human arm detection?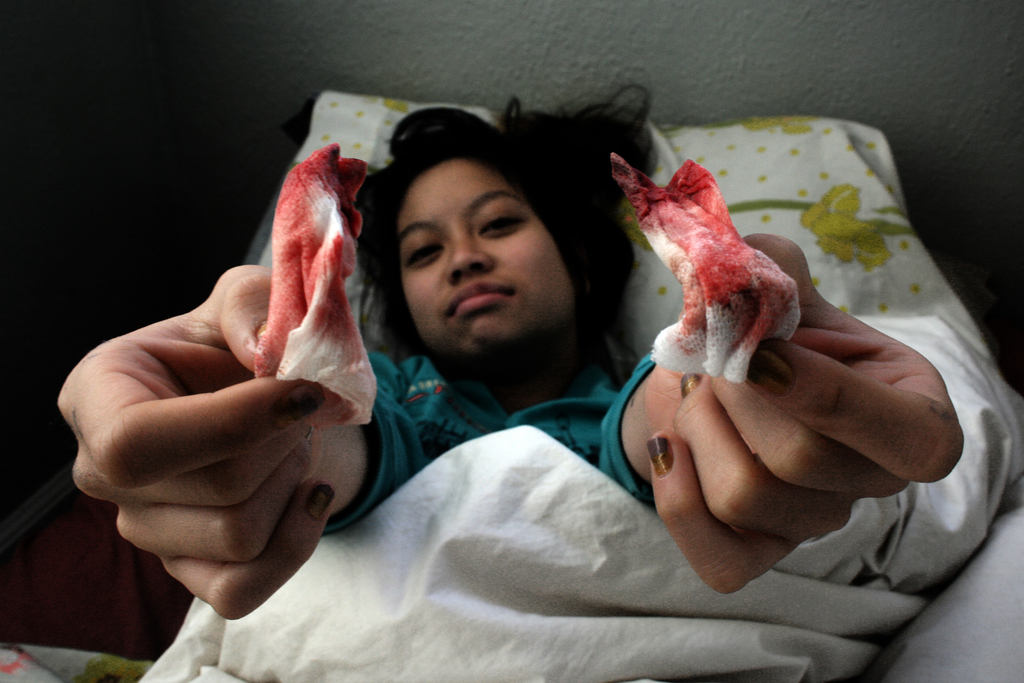
Rect(596, 226, 989, 600)
